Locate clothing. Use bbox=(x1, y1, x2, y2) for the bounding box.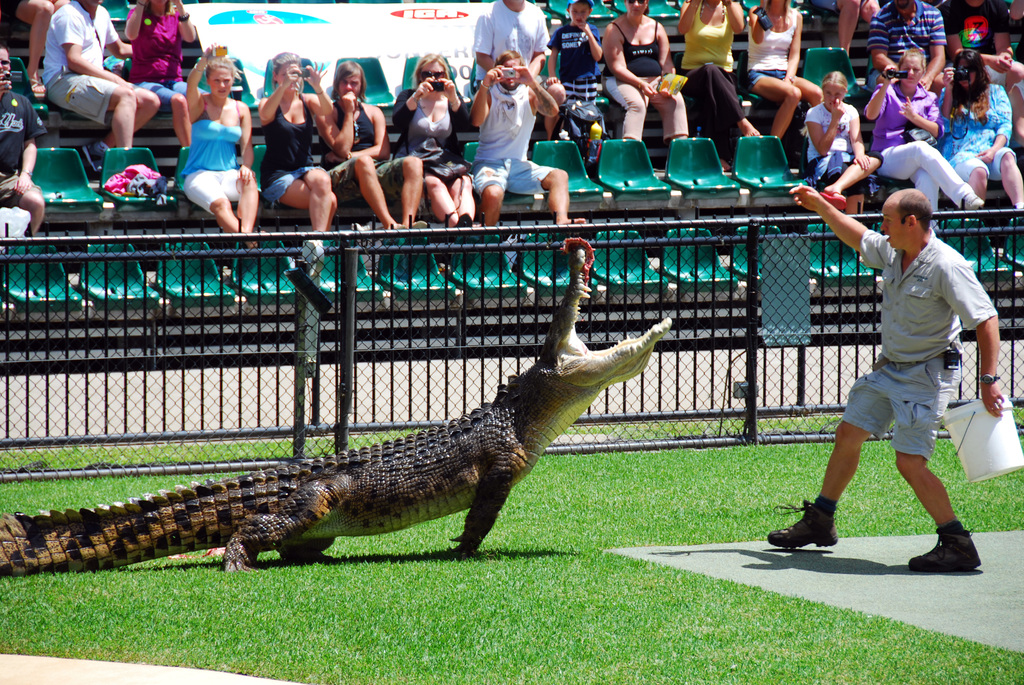
bbox=(865, 0, 947, 64).
